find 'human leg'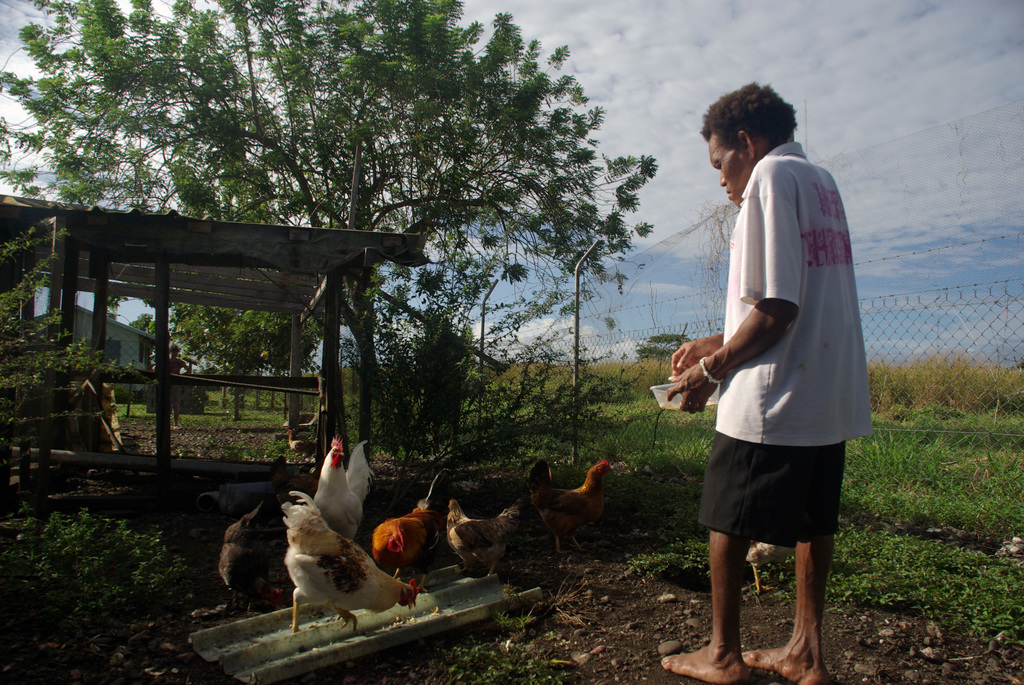
<box>660,530,742,684</box>
